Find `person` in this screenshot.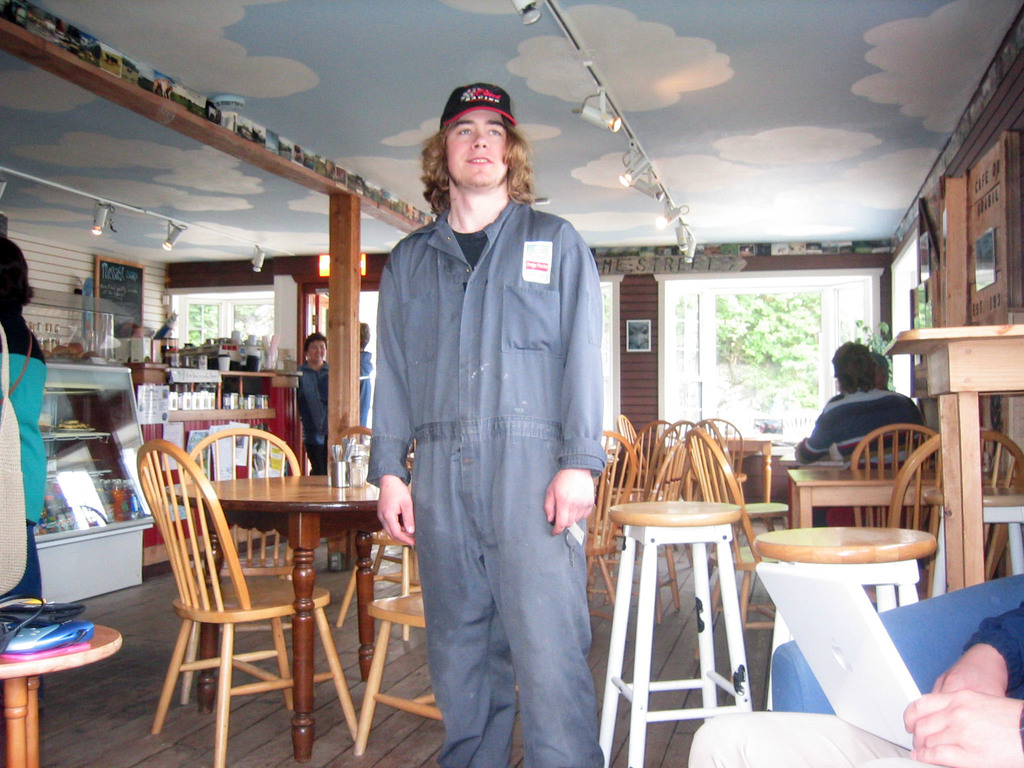
The bounding box for `person` is (left=295, top=332, right=330, bottom=472).
